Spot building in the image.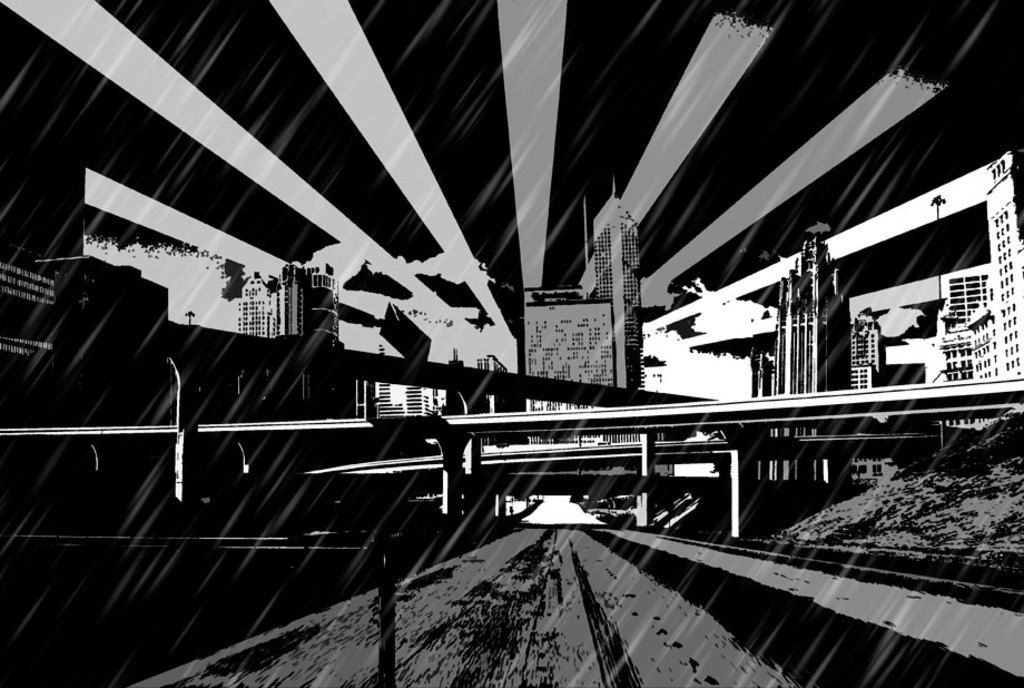
building found at crop(521, 286, 618, 443).
